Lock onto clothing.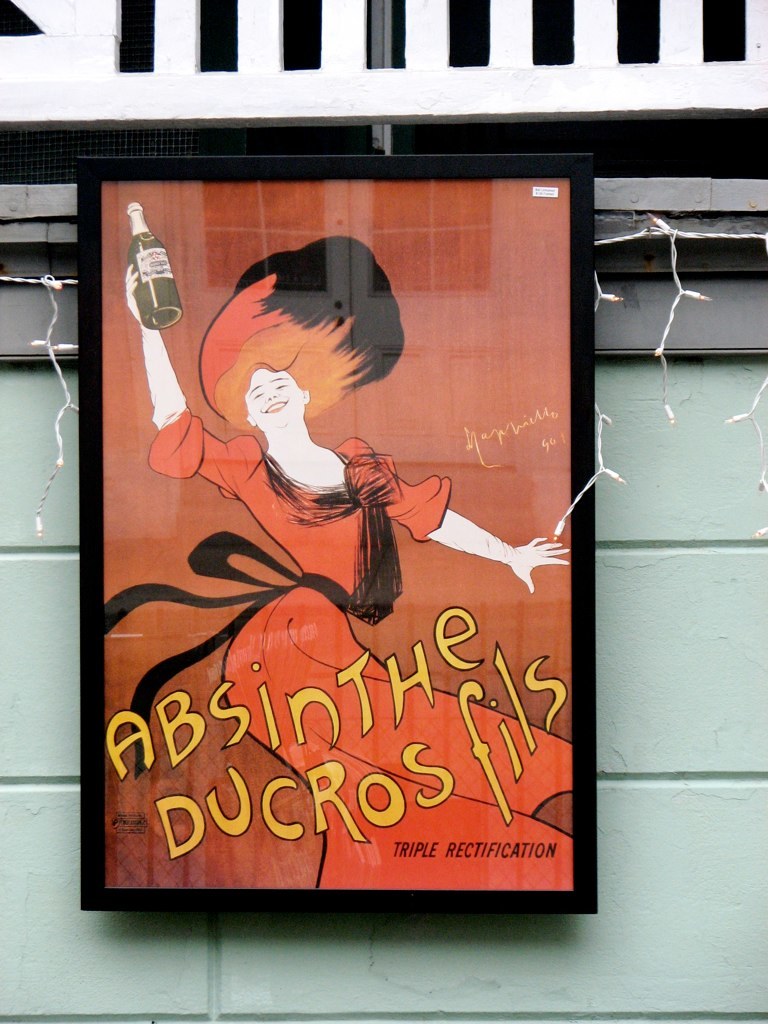
Locked: [x1=149, y1=411, x2=573, y2=893].
